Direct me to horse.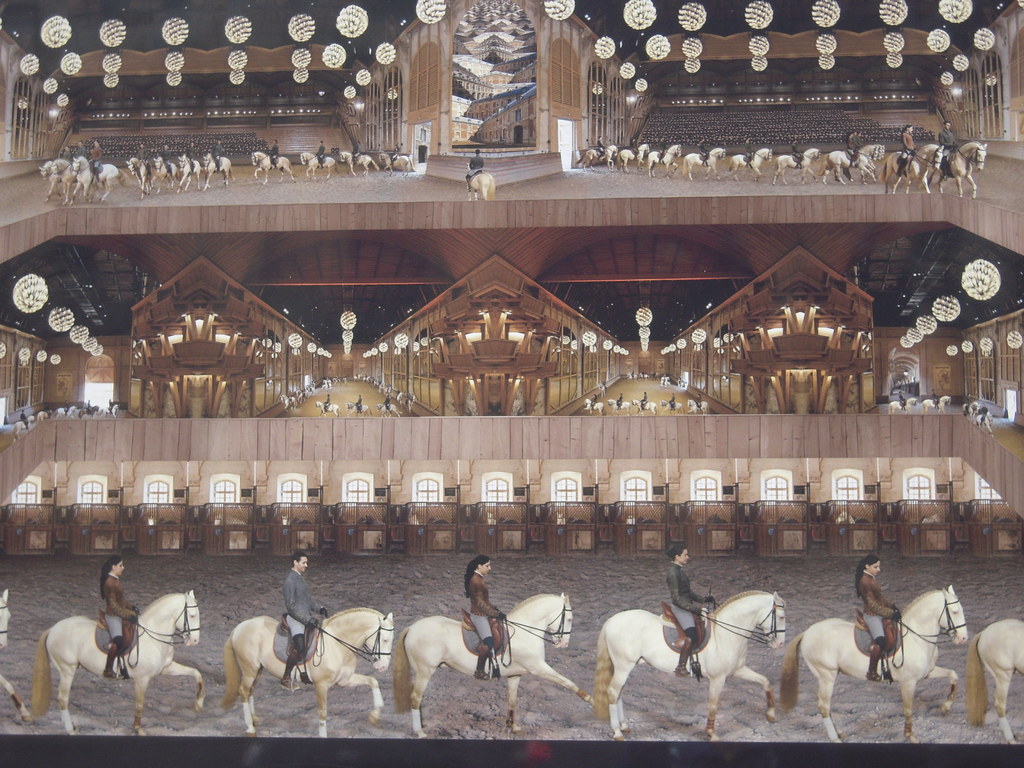
Direction: [615, 141, 651, 174].
